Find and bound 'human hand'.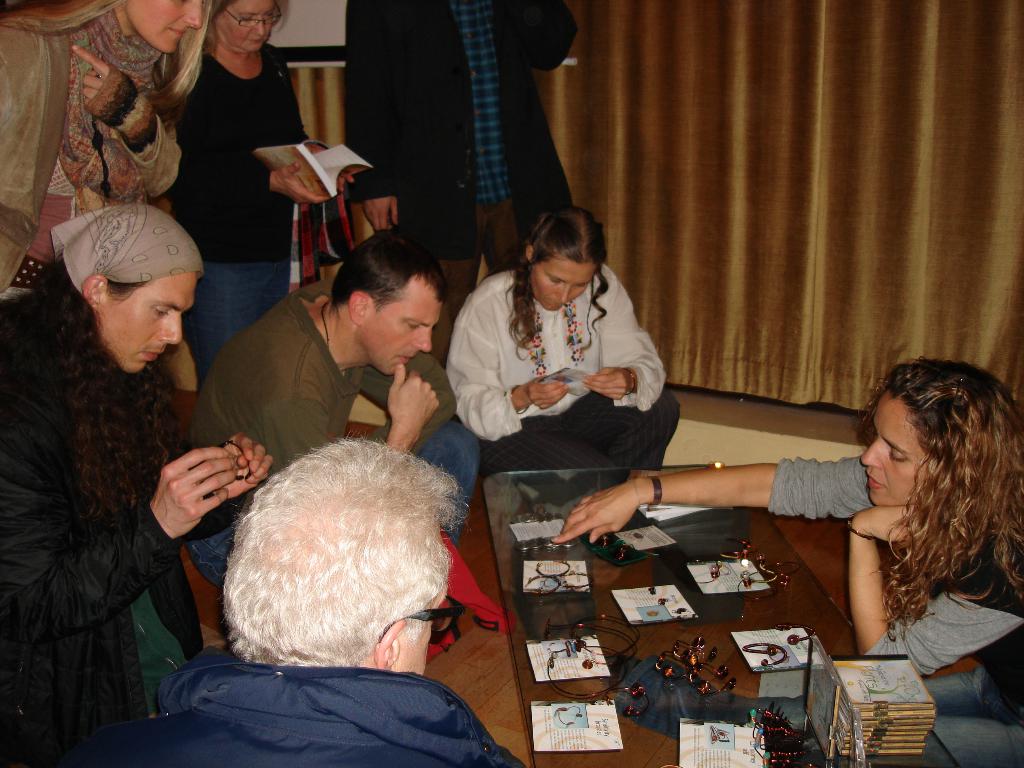
Bound: [x1=581, y1=367, x2=636, y2=401].
